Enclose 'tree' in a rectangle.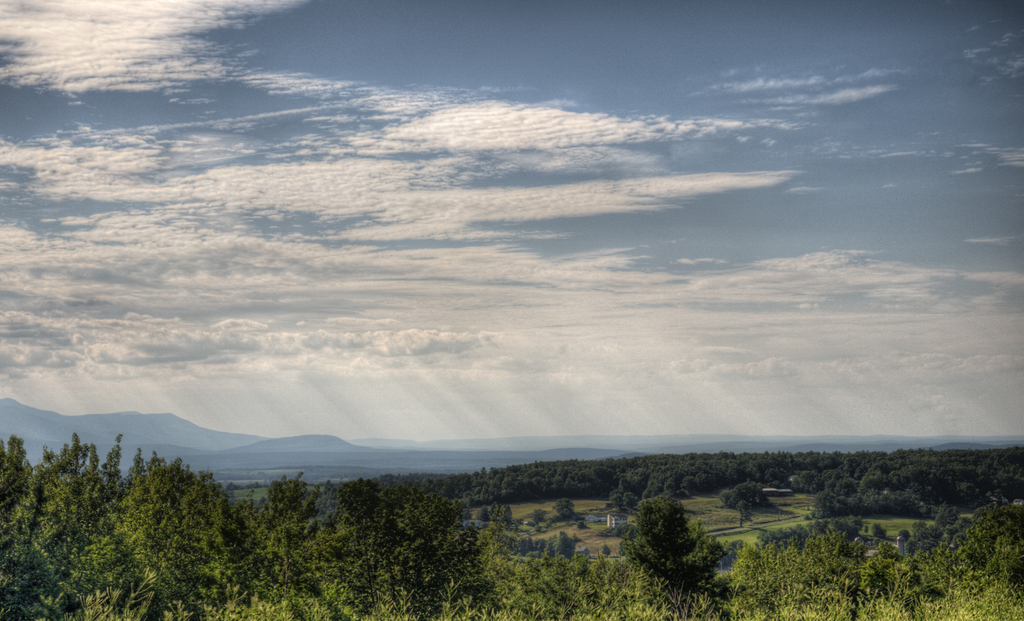
rect(631, 489, 716, 584).
